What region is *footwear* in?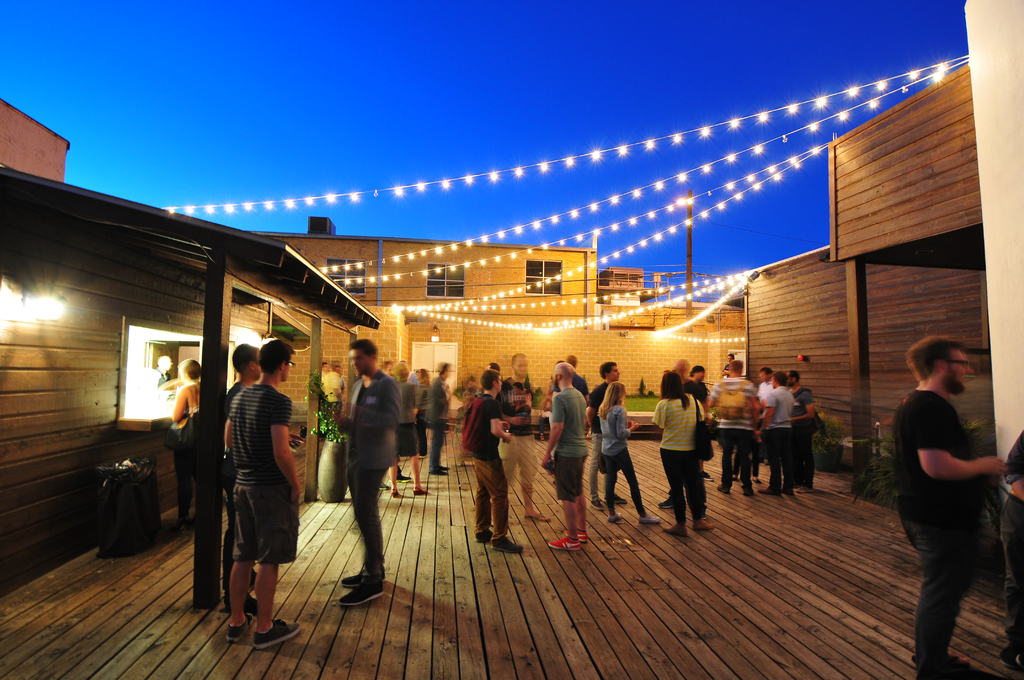
BBox(689, 517, 714, 533).
